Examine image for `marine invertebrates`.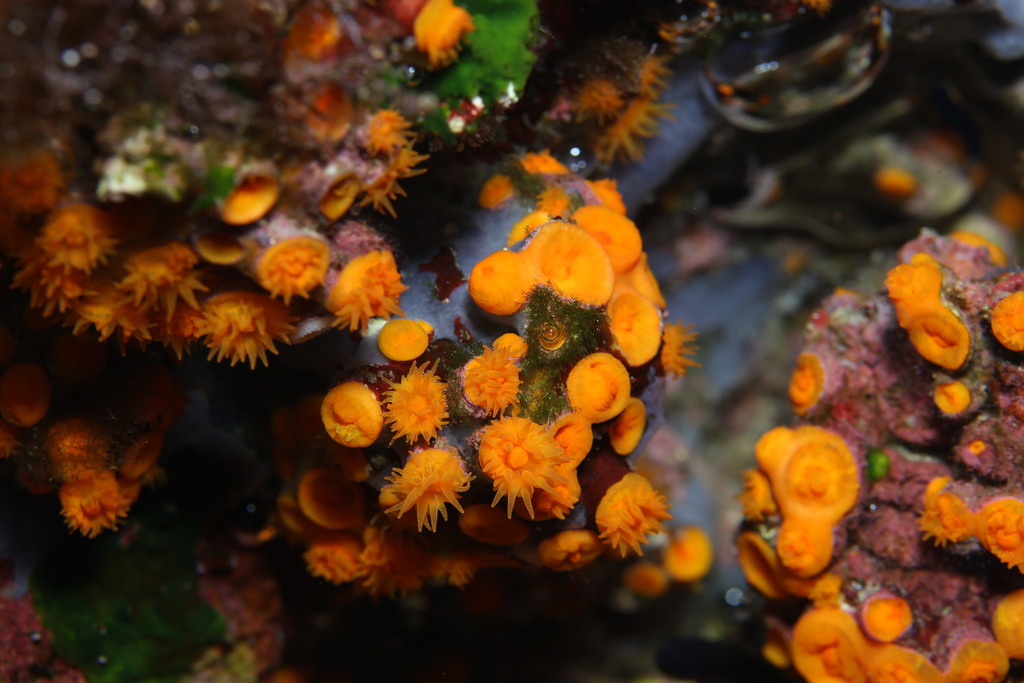
Examination result: select_region(189, 288, 296, 372).
